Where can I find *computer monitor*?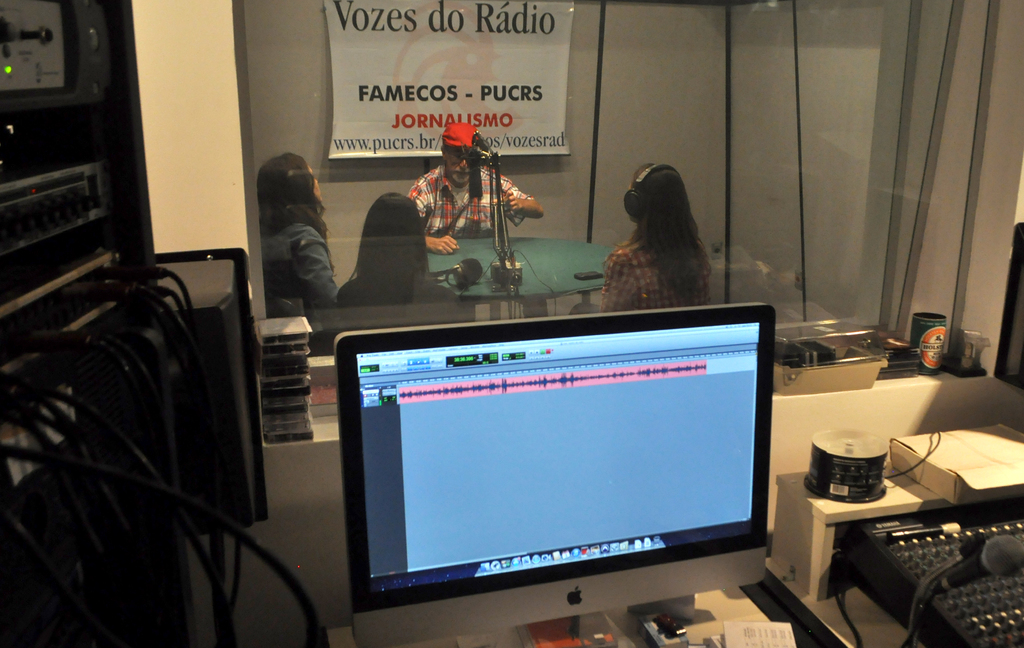
You can find it at [331,304,849,638].
